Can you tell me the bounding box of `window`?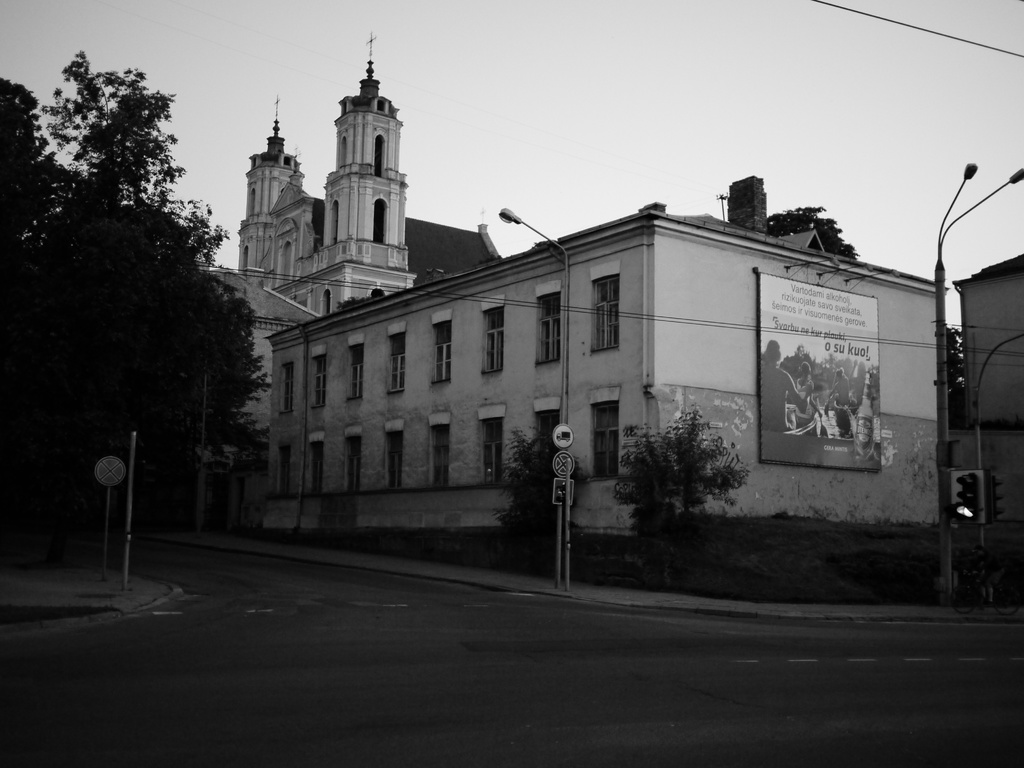
589, 262, 618, 348.
